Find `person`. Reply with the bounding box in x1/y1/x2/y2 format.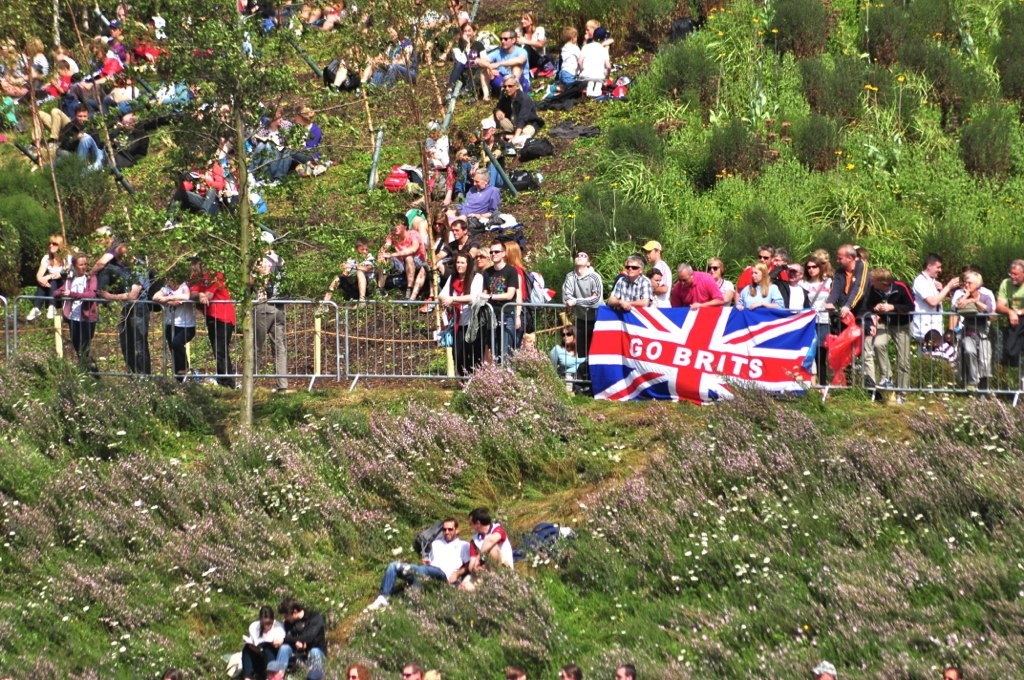
490/70/551/155.
